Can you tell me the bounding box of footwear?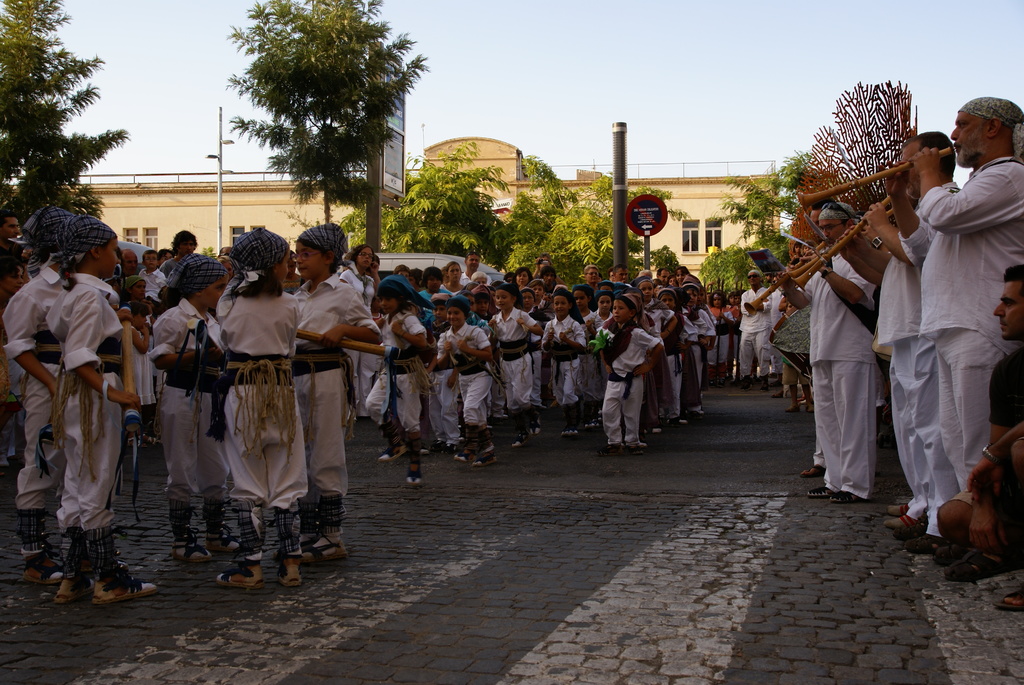
467/445/499/468.
